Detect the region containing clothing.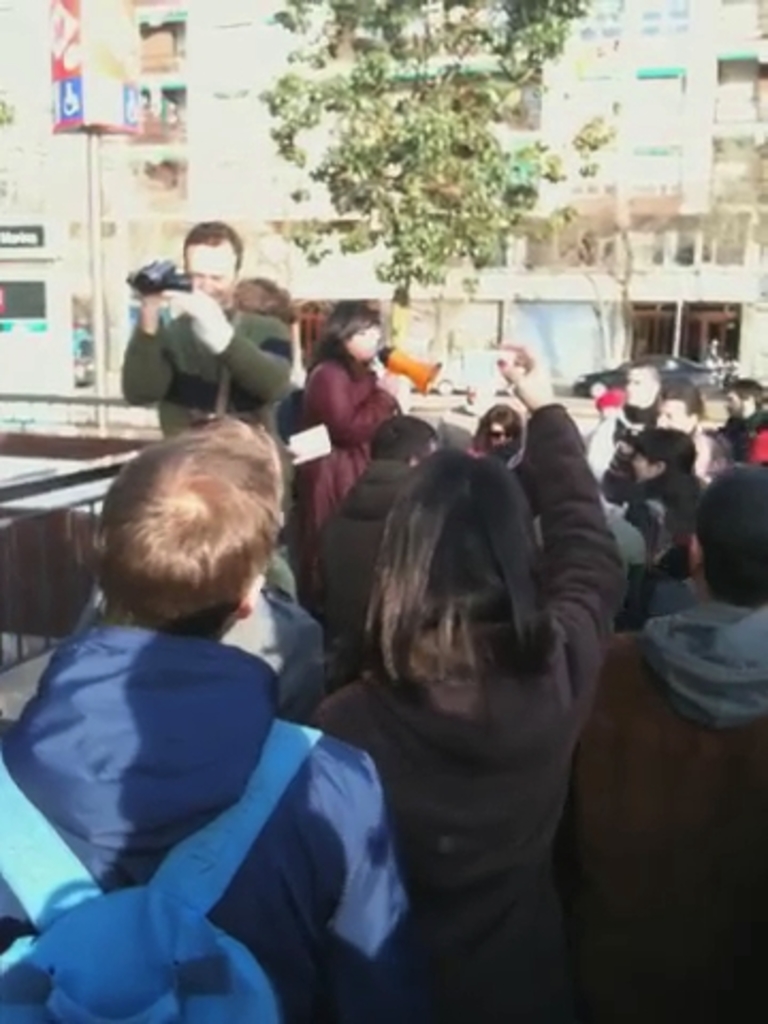
(593, 450, 702, 576).
